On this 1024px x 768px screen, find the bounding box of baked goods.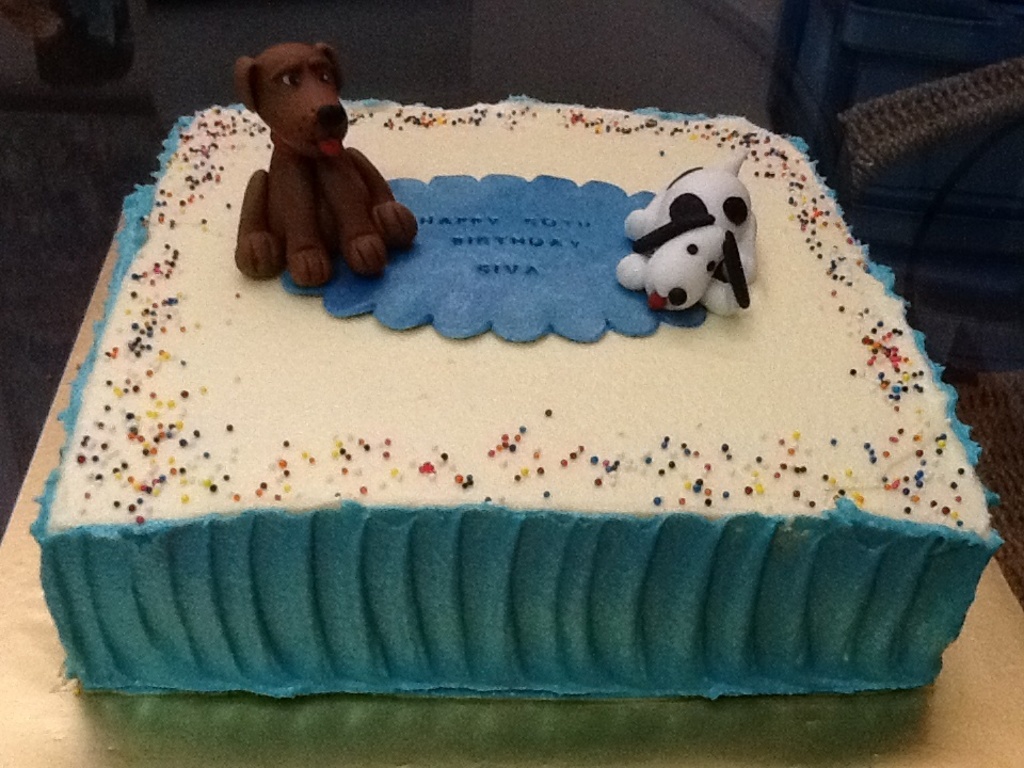
Bounding box: 27, 37, 1010, 702.
